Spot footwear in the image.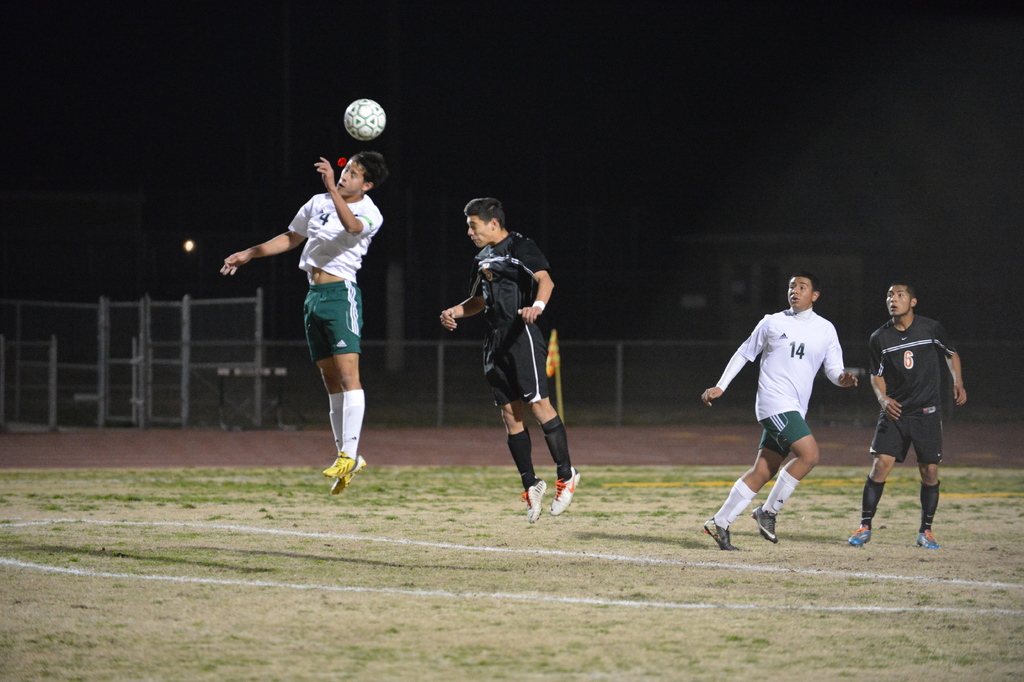
footwear found at (846,524,872,547).
